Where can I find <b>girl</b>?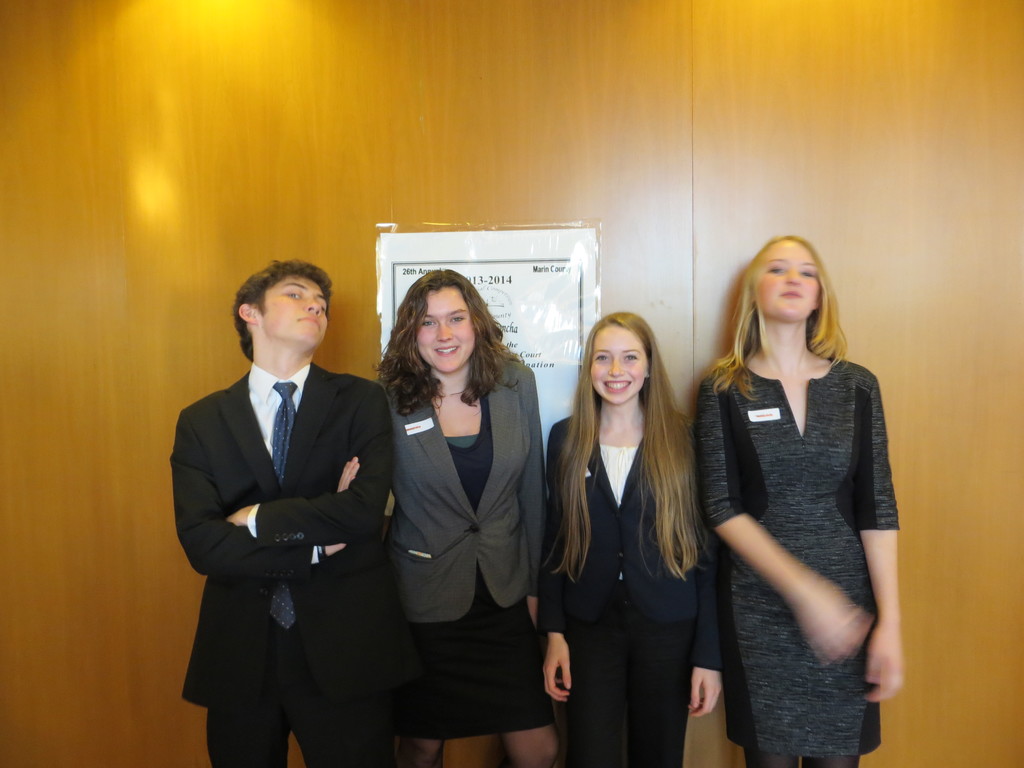
You can find it at box=[532, 312, 712, 767].
